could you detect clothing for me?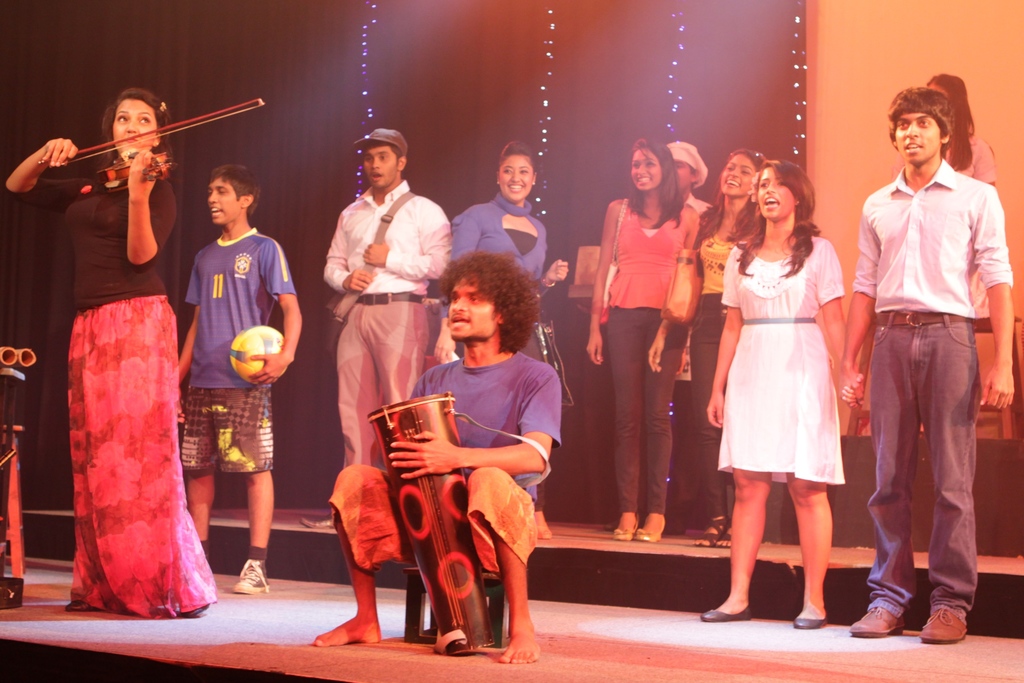
Detection result: left=591, top=194, right=685, bottom=531.
